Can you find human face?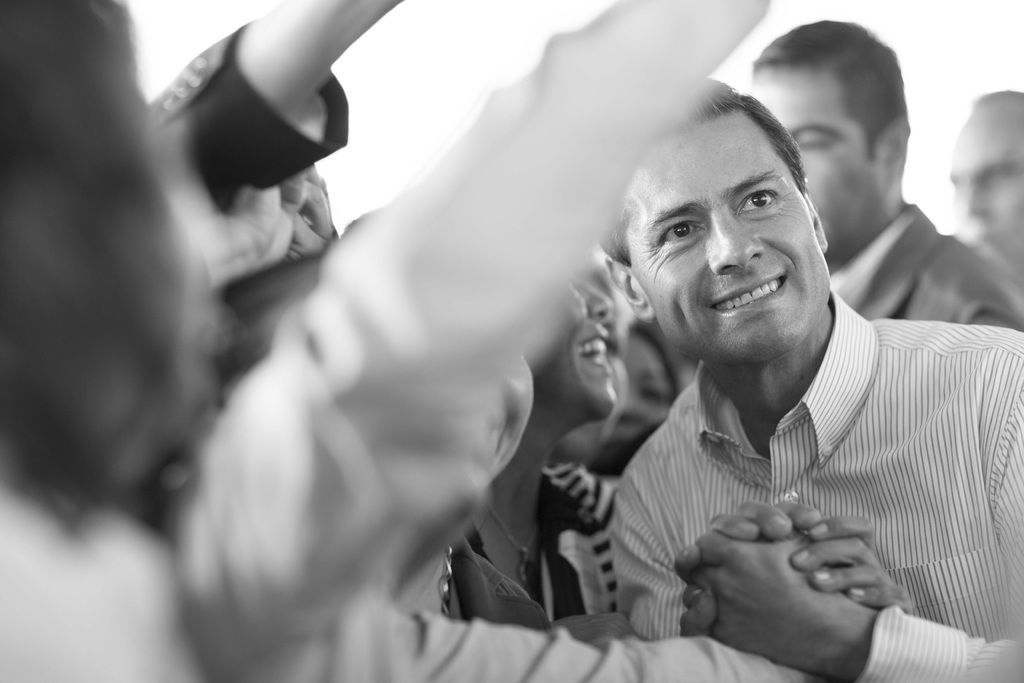
Yes, bounding box: (x1=750, y1=67, x2=883, y2=245).
